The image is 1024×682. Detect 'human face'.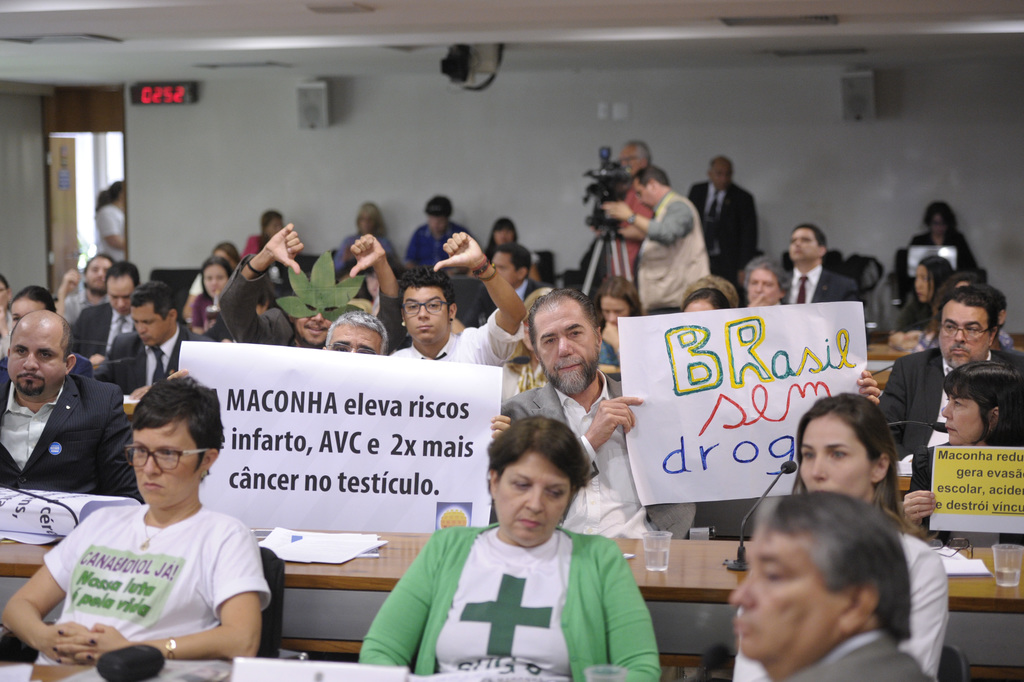
Detection: {"left": 790, "top": 230, "right": 820, "bottom": 262}.
